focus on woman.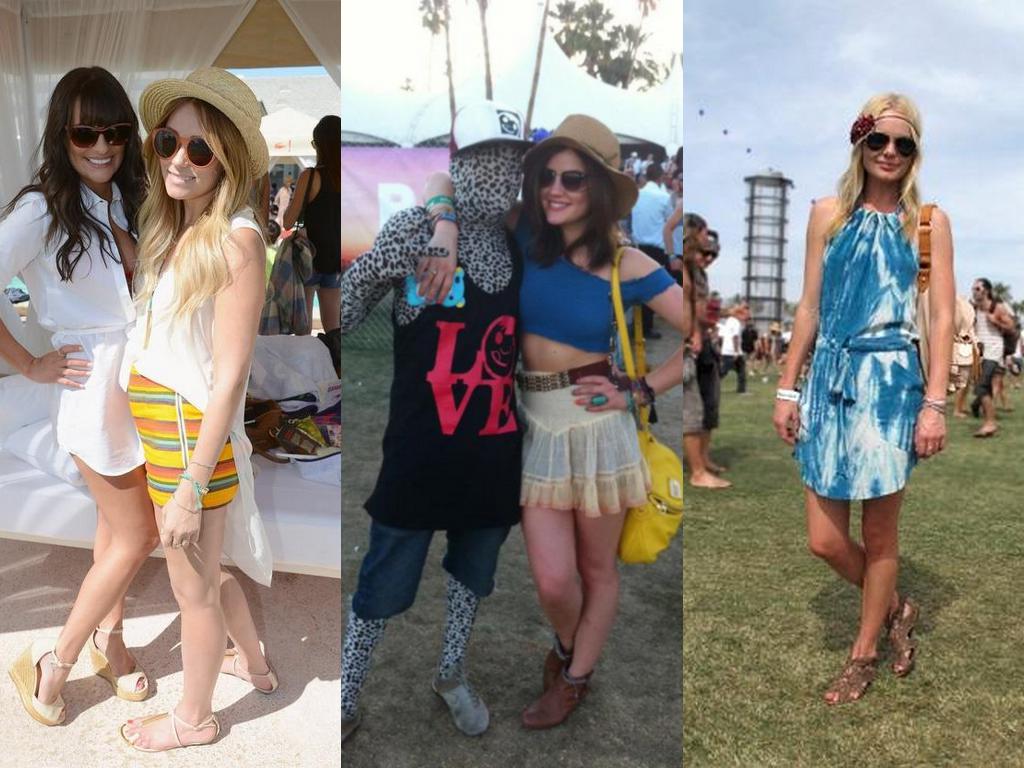
Focused at [left=682, top=206, right=739, bottom=501].
